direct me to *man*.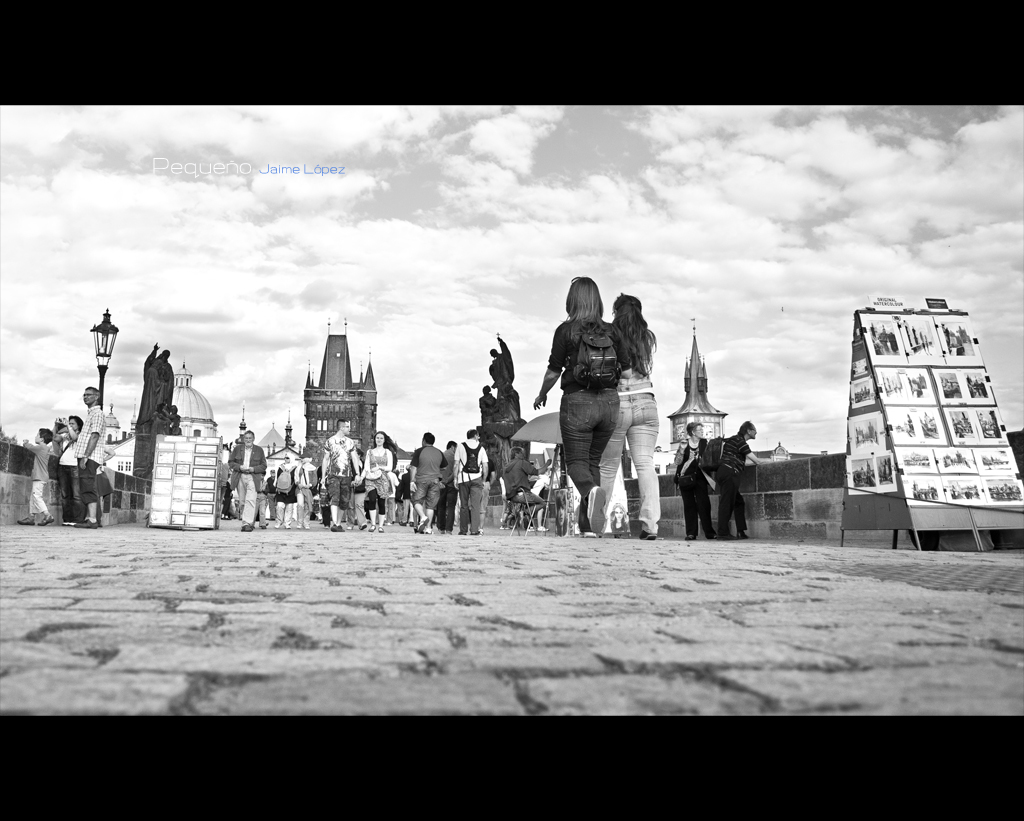
Direction: rect(320, 417, 363, 528).
